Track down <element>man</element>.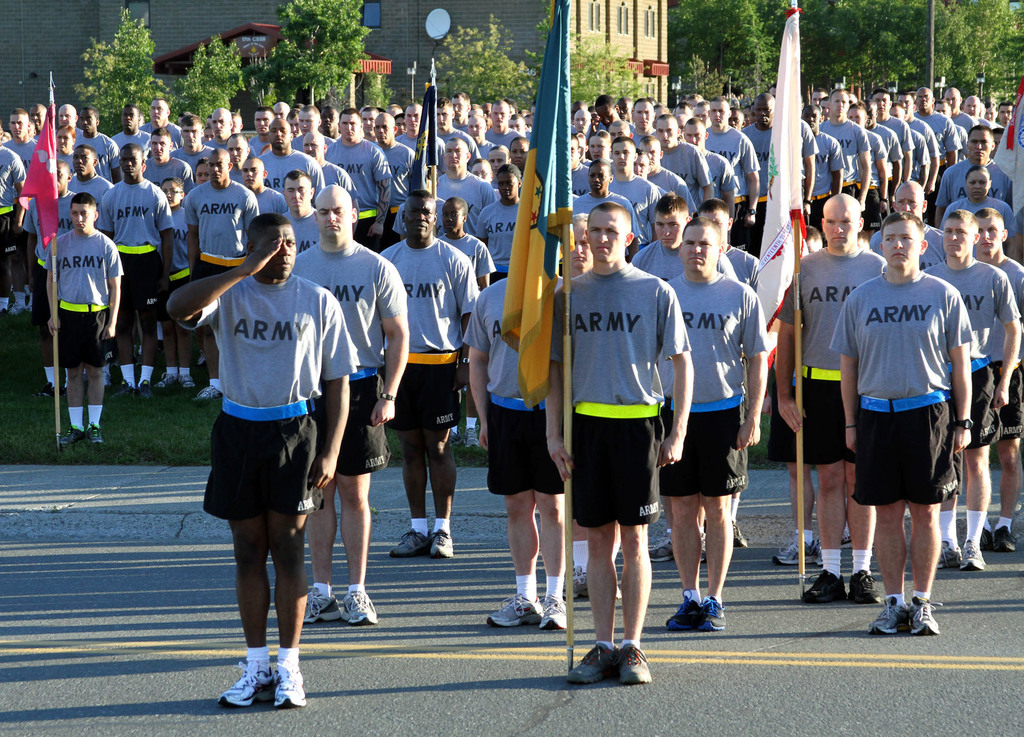
Tracked to box(247, 110, 277, 158).
